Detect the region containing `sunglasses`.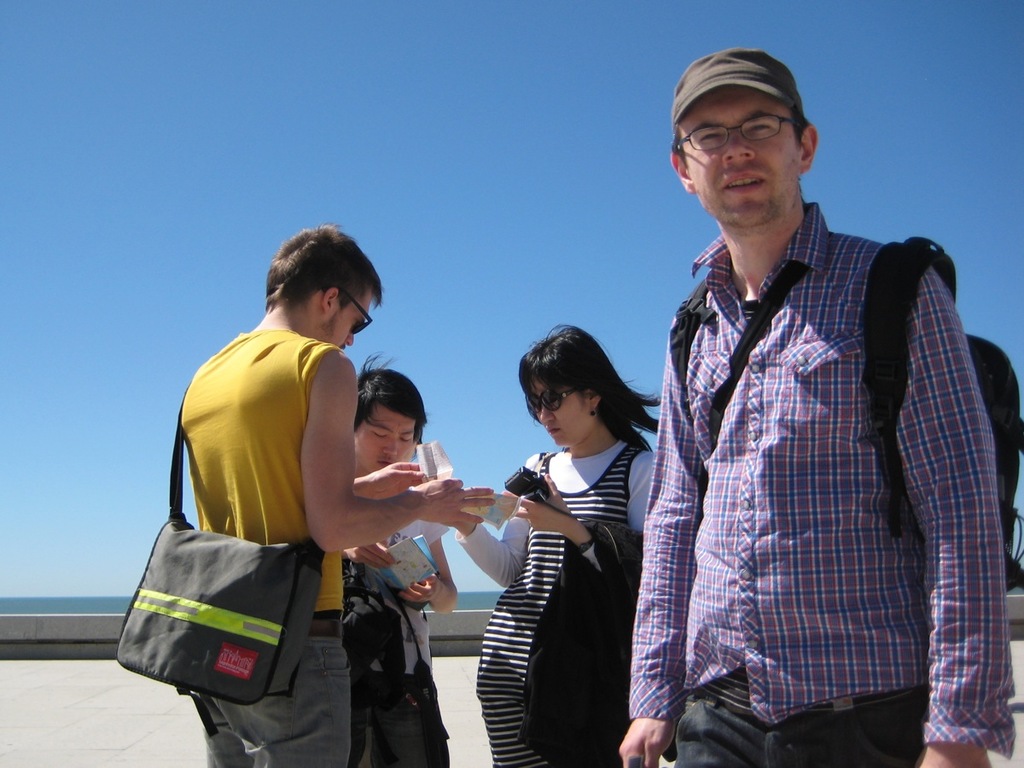
325, 290, 370, 335.
